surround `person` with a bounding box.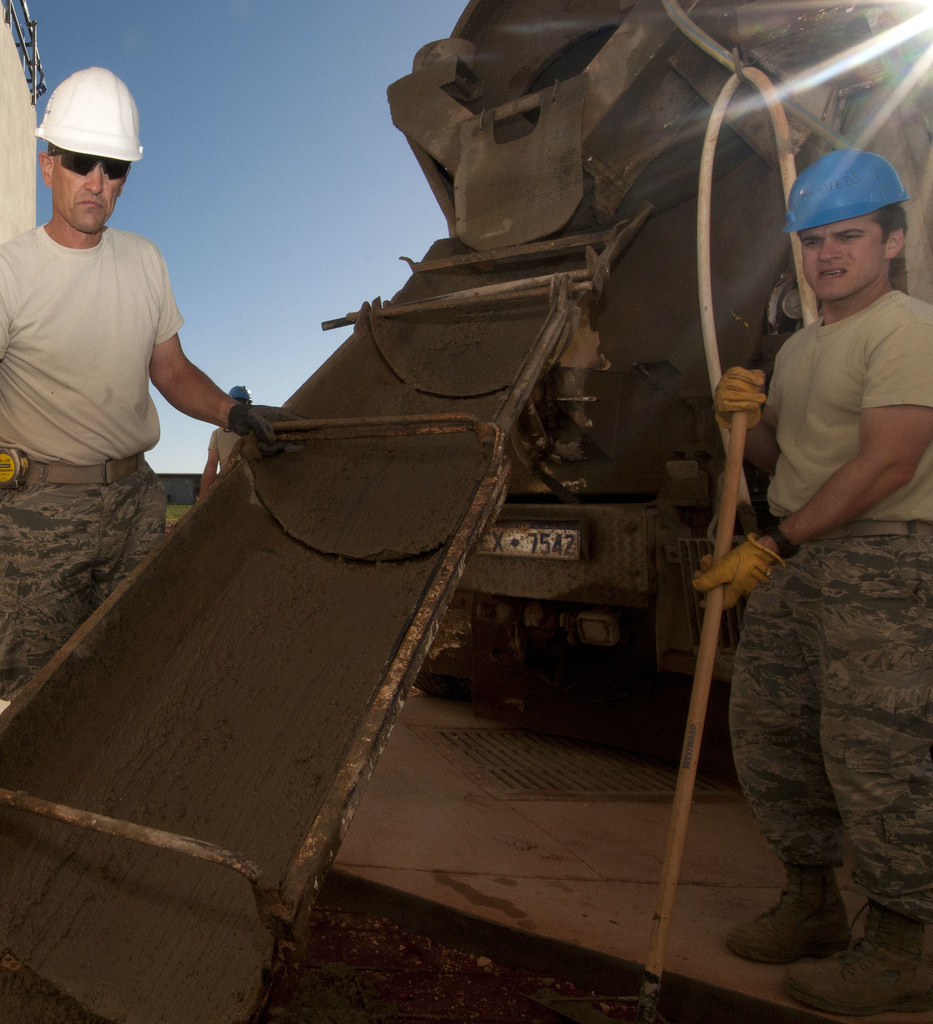
690, 116, 913, 981.
